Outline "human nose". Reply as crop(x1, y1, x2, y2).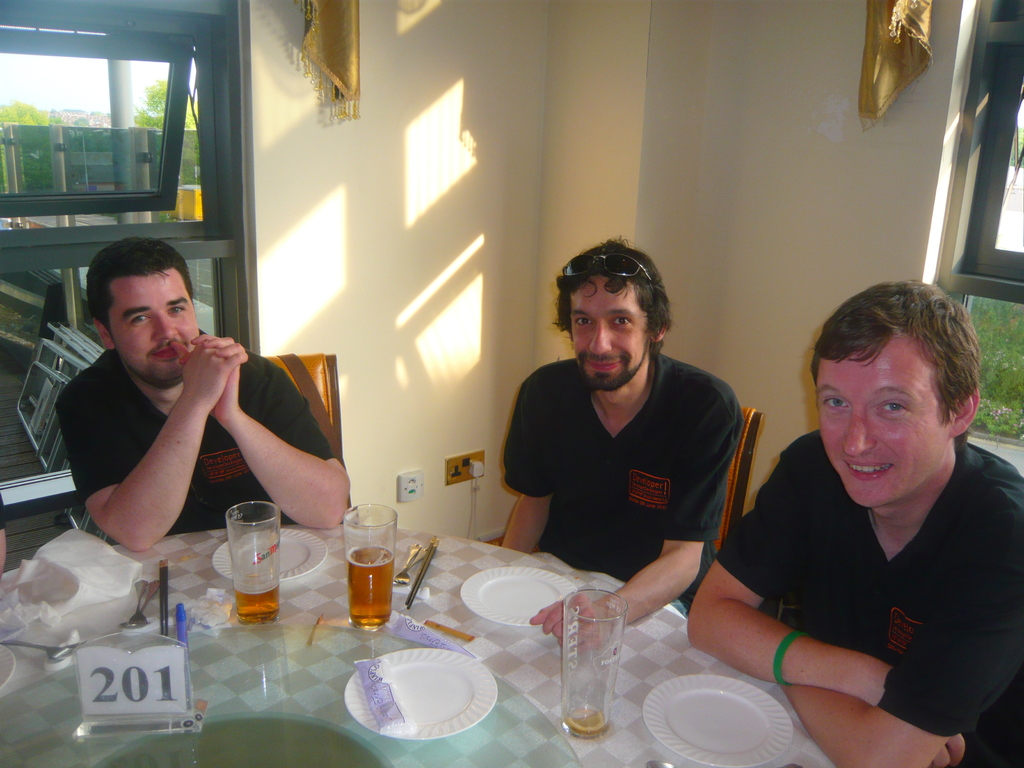
crop(589, 319, 612, 355).
